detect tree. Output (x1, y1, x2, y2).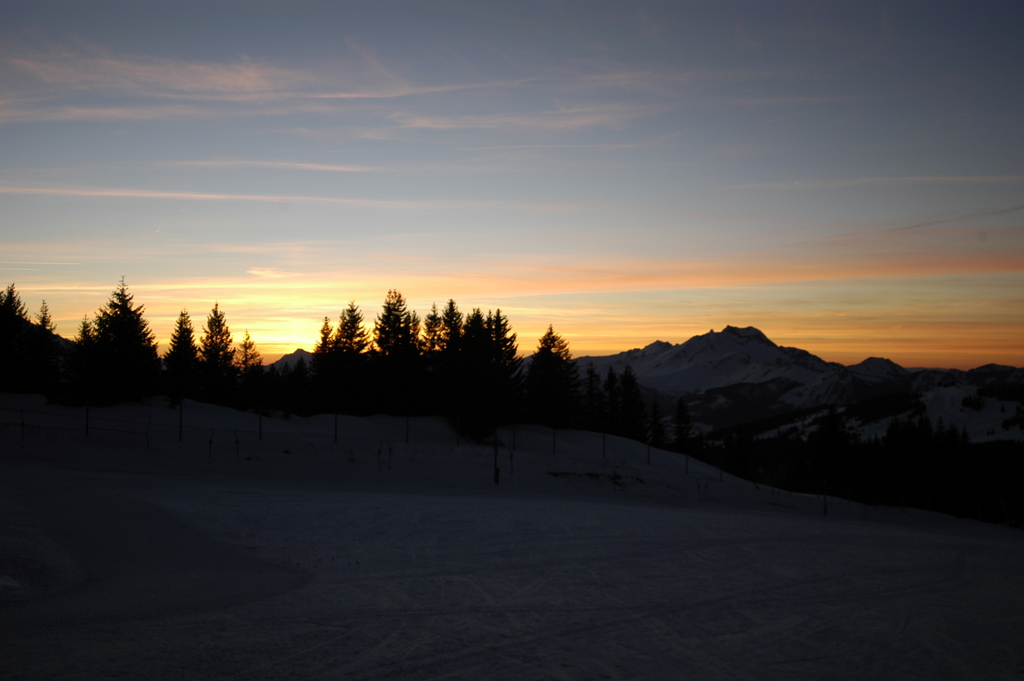
(29, 300, 56, 339).
